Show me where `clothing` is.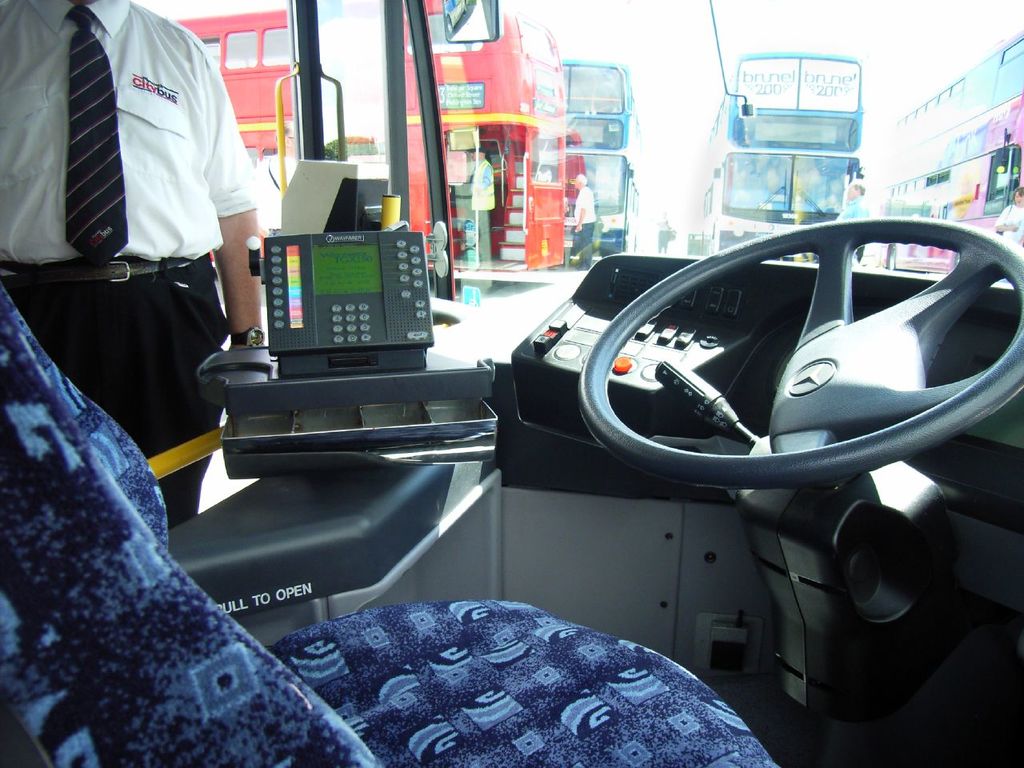
`clothing` is at select_region(1002, 198, 1021, 258).
